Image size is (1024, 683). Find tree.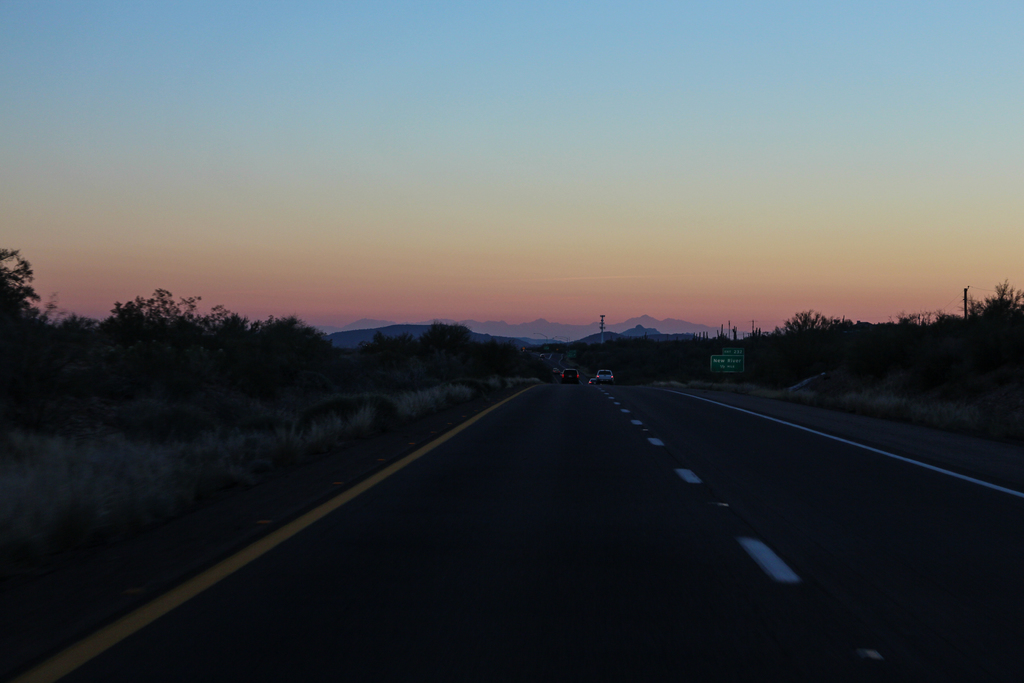
x1=0, y1=328, x2=34, y2=433.
